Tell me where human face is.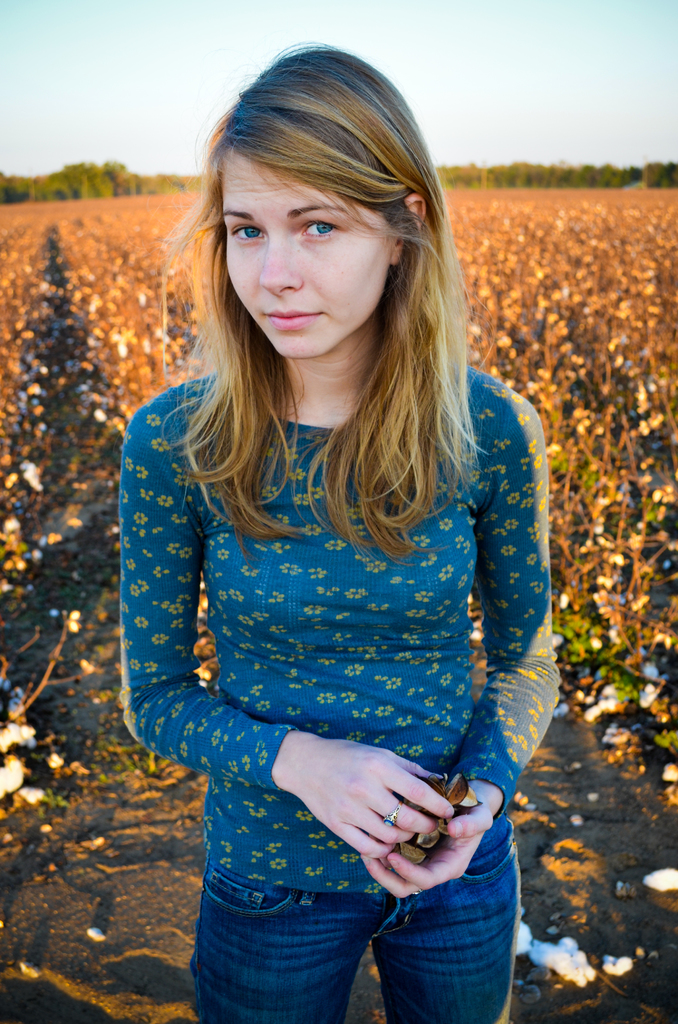
human face is at l=228, t=151, r=394, b=358.
